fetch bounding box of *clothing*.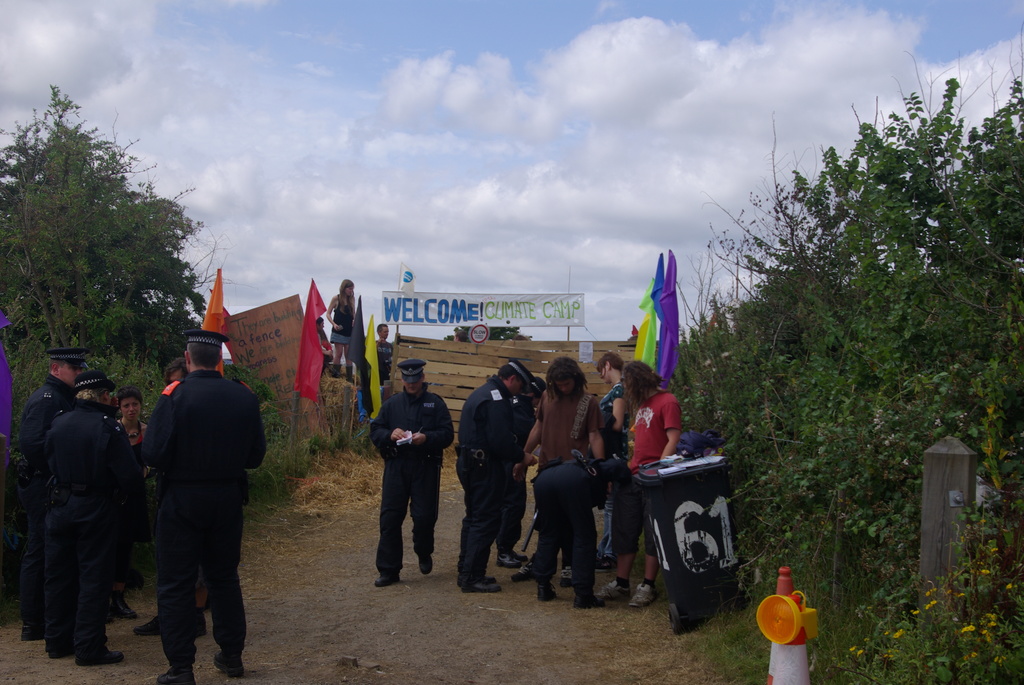
Bbox: bbox(453, 377, 517, 581).
